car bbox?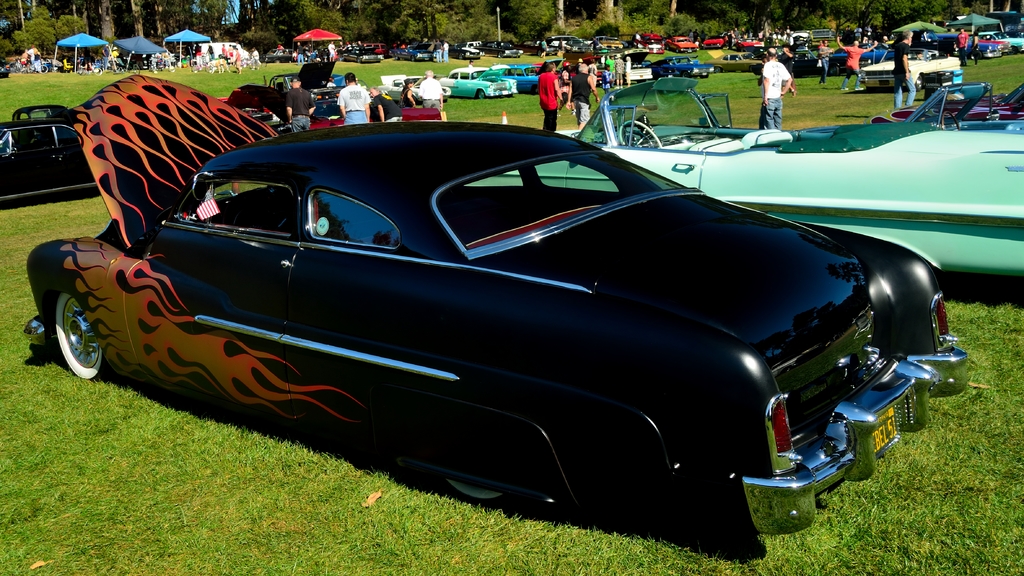
x1=656 y1=56 x2=714 y2=80
